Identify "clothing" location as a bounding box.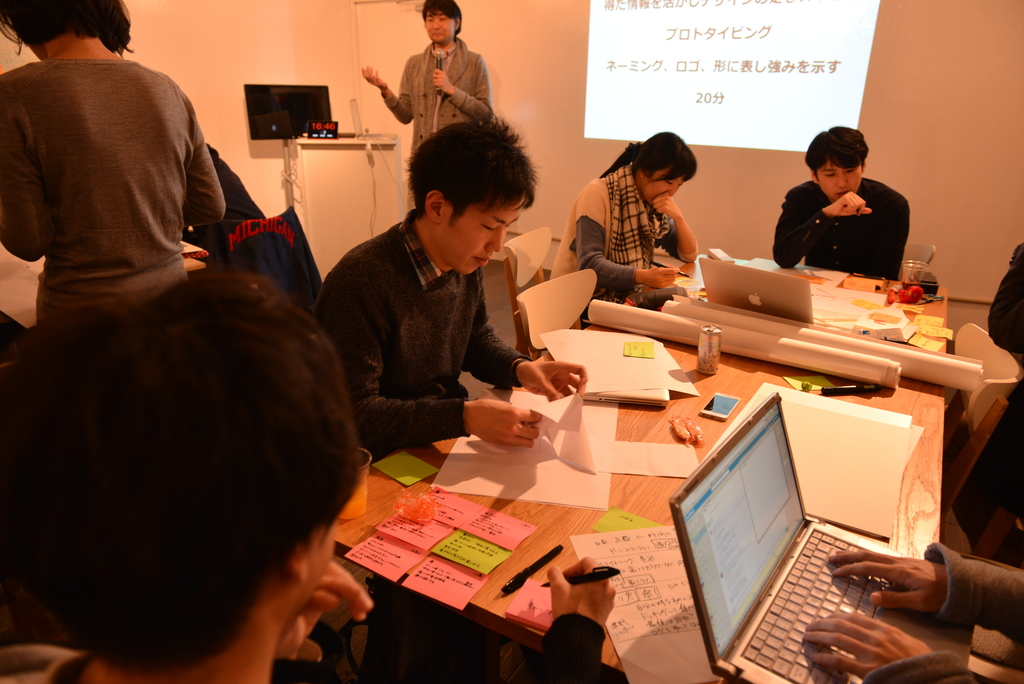
(771, 165, 916, 270).
